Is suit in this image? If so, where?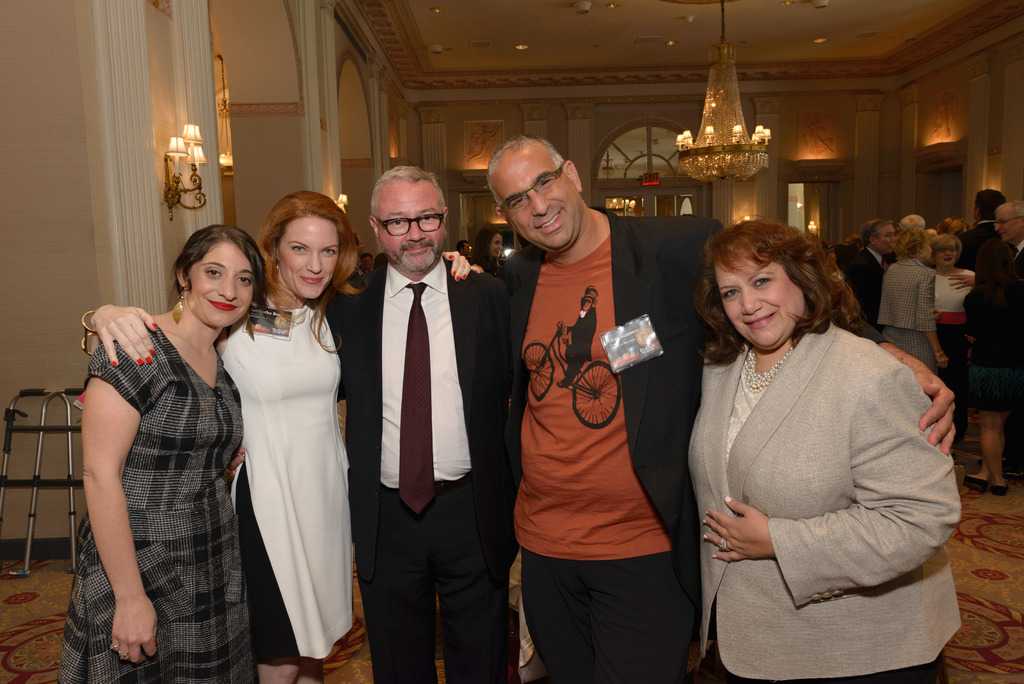
Yes, at 844,250,888,333.
